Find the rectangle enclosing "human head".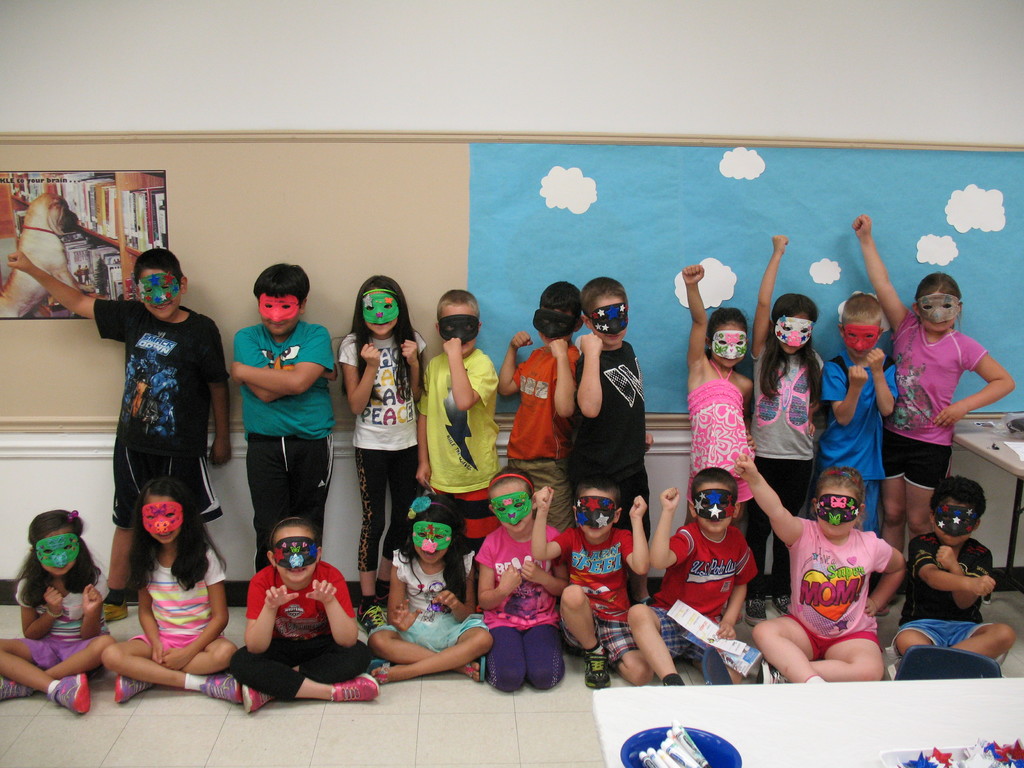
x1=582, y1=276, x2=627, y2=344.
